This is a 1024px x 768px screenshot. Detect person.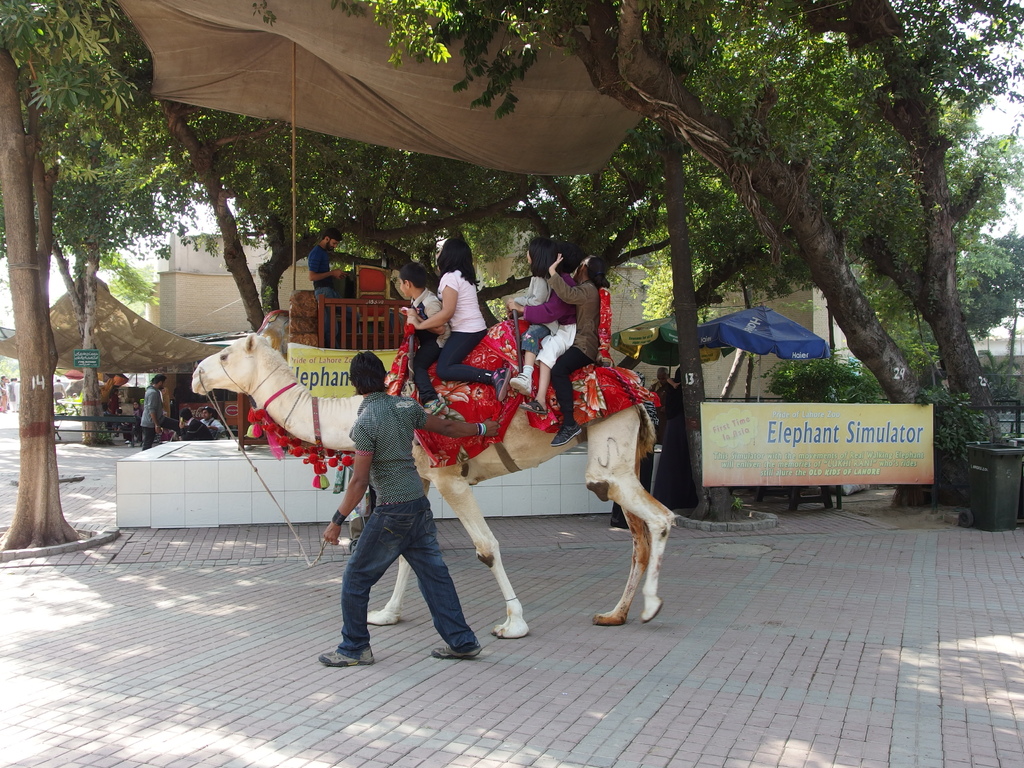
(548,255,609,444).
